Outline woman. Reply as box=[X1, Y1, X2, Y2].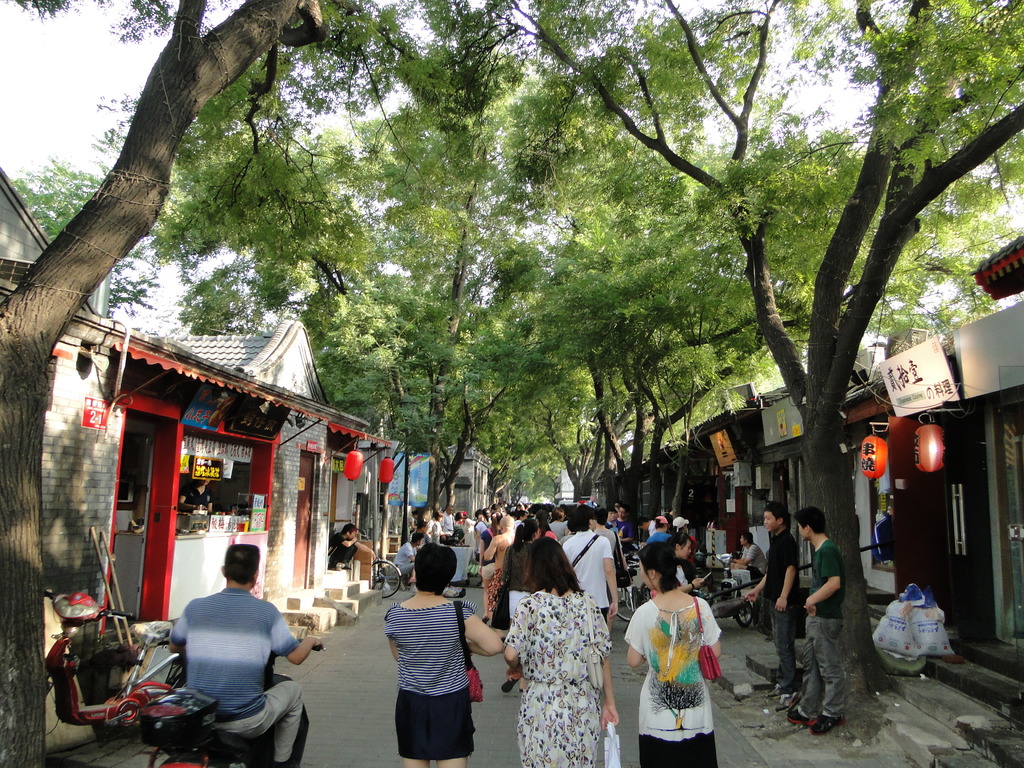
box=[495, 519, 621, 758].
